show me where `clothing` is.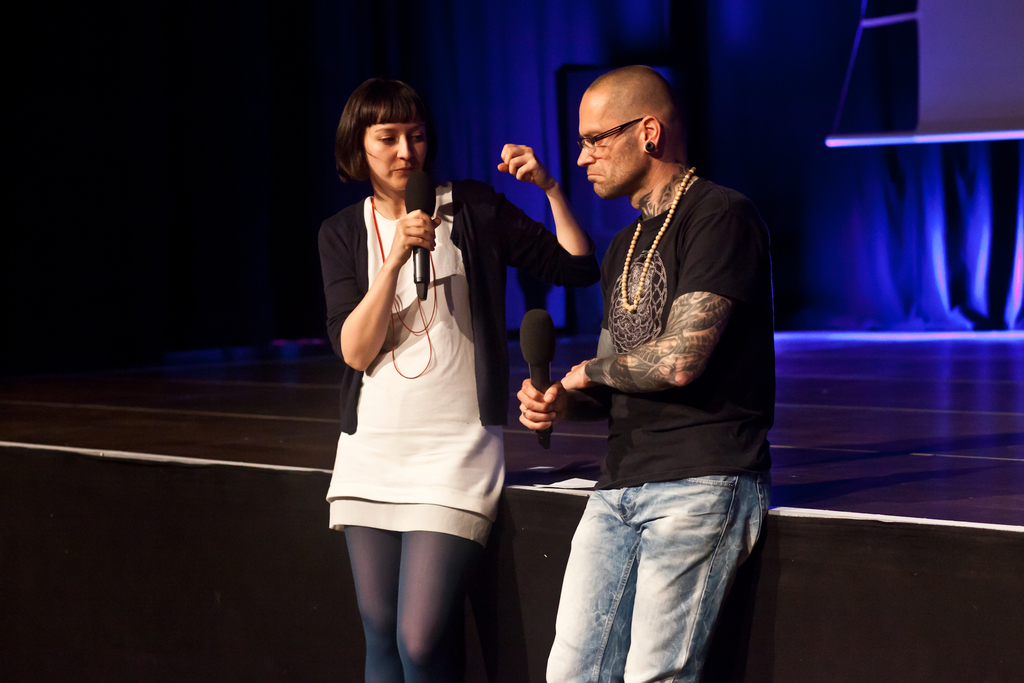
`clothing` is at 318 181 599 547.
